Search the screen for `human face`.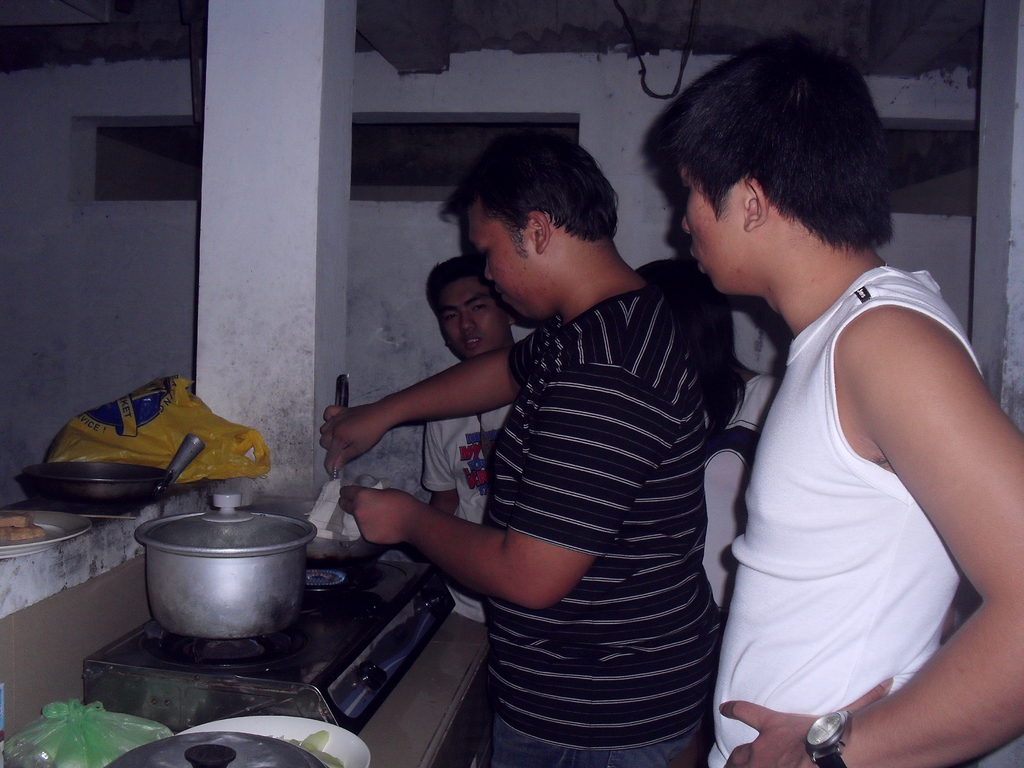
Found at x1=425 y1=248 x2=507 y2=350.
